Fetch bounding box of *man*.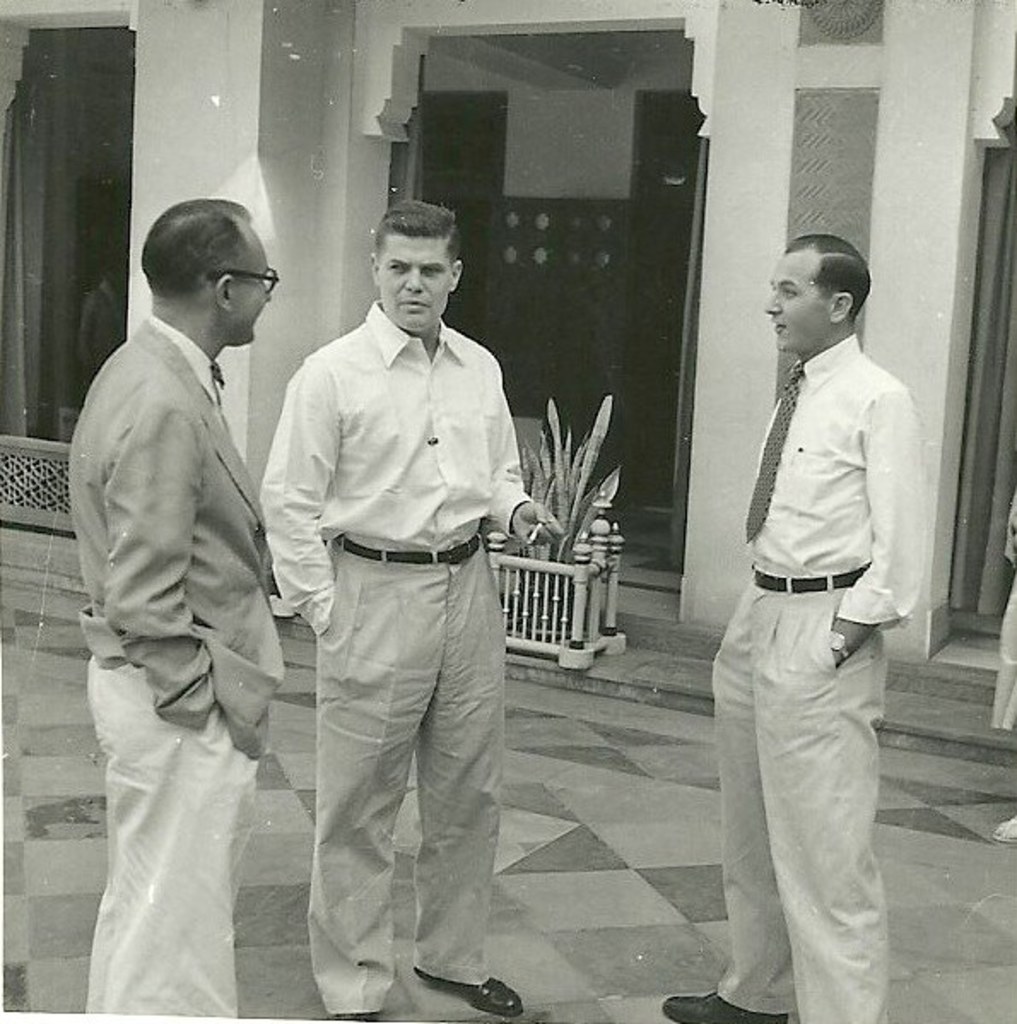
Bbox: box(661, 231, 926, 1022).
